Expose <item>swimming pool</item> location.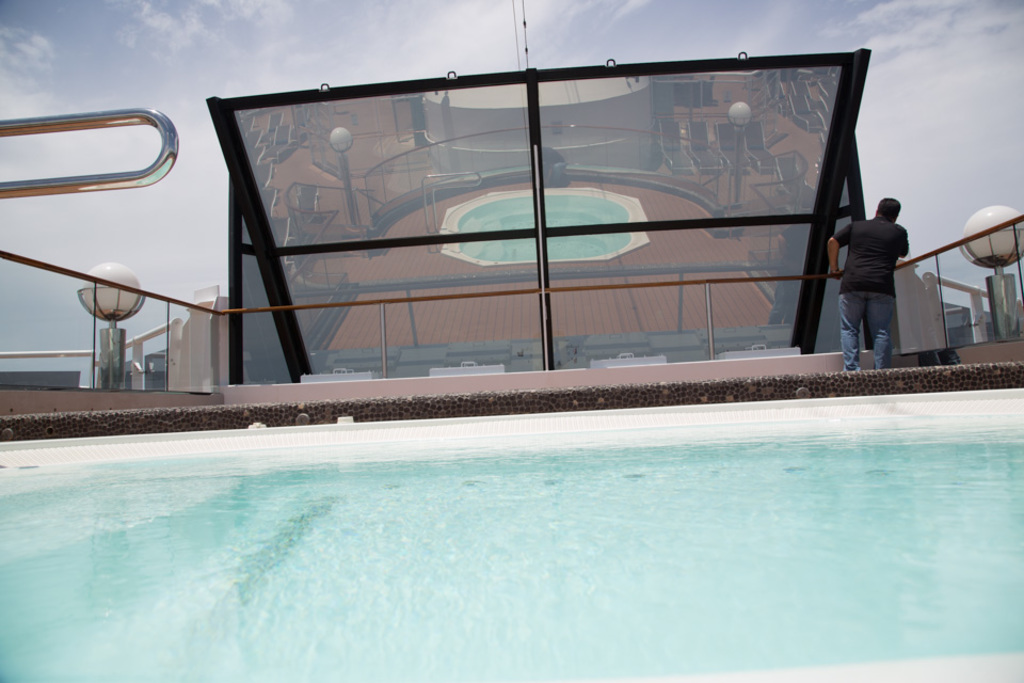
Exposed at region(0, 434, 1019, 682).
